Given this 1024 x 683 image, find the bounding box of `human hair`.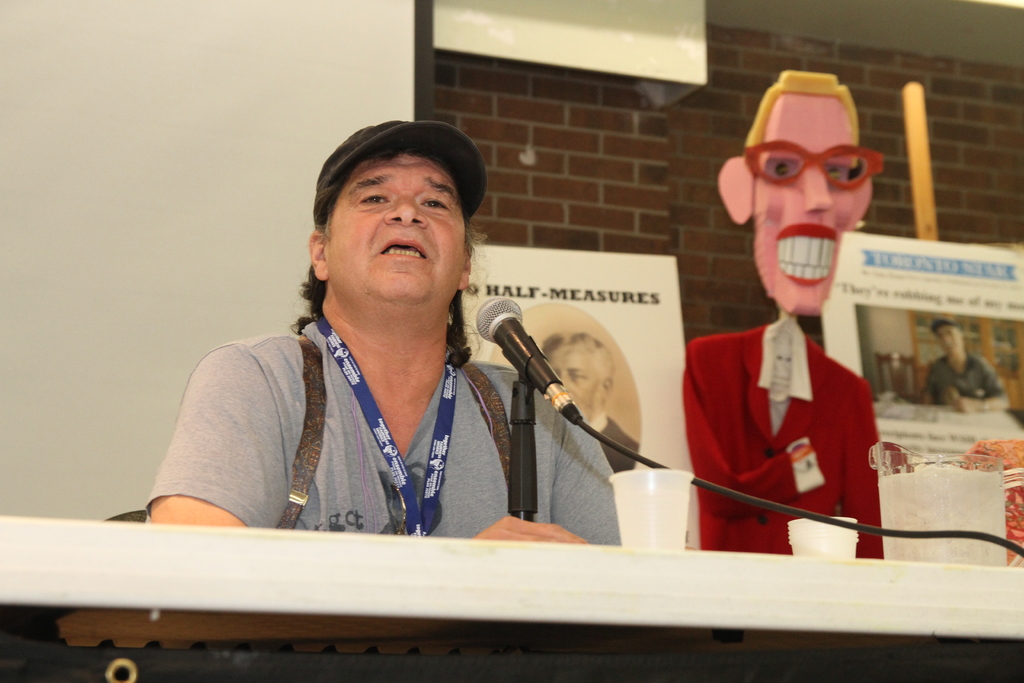
(293,148,490,379).
